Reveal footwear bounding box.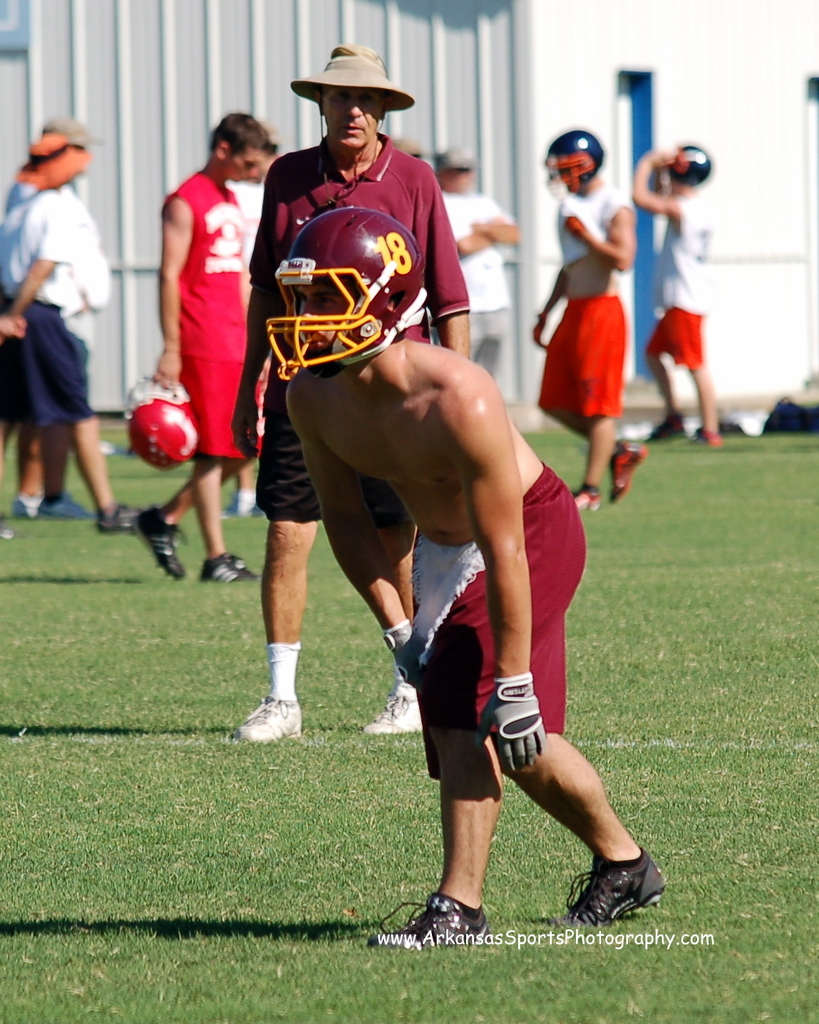
Revealed: 11 490 38 520.
